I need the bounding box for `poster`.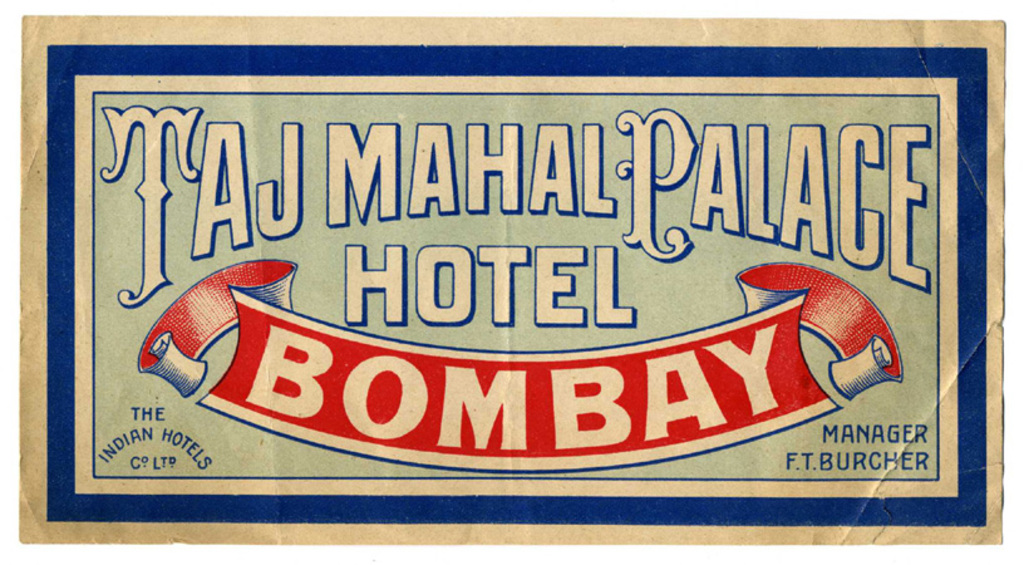
Here it is: <region>20, 18, 999, 547</region>.
